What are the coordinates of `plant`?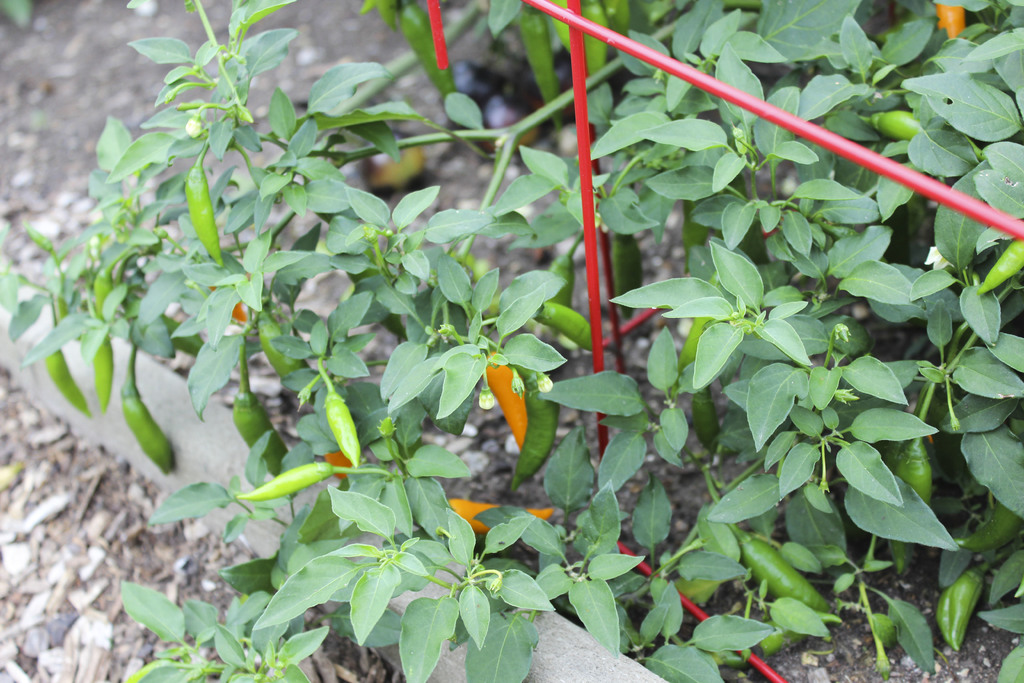
l=628, t=114, r=957, b=607.
